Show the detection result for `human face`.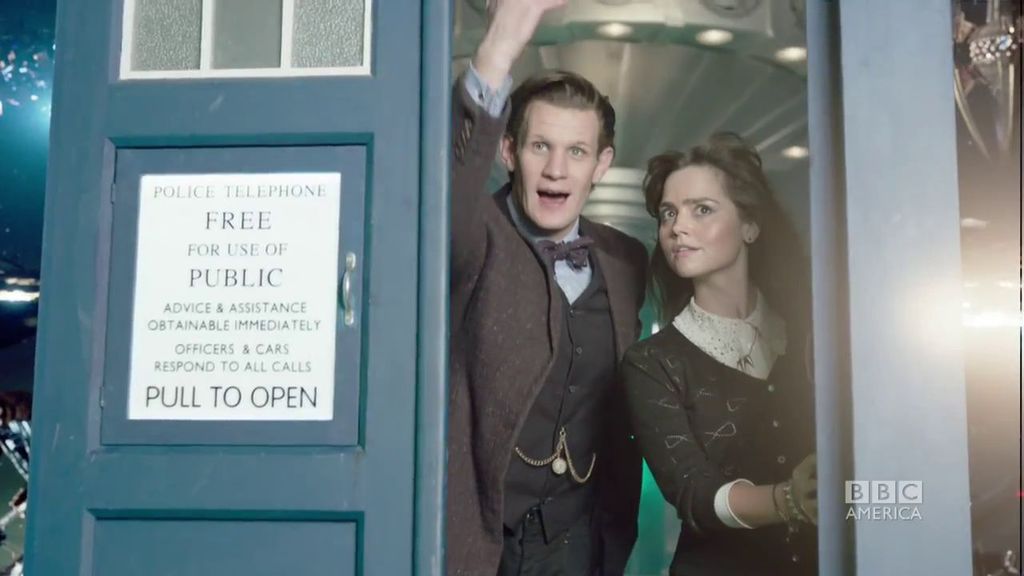
select_region(512, 102, 602, 230).
